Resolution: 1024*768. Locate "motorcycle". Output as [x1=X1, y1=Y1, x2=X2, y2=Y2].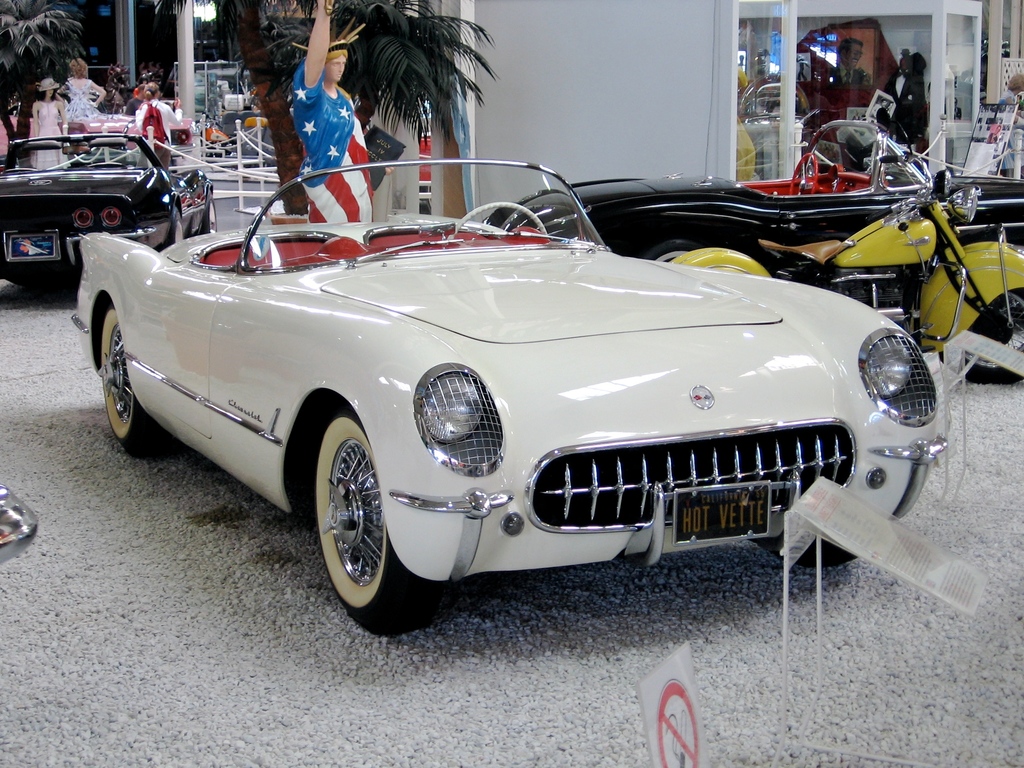
[x1=664, y1=121, x2=1023, y2=390].
